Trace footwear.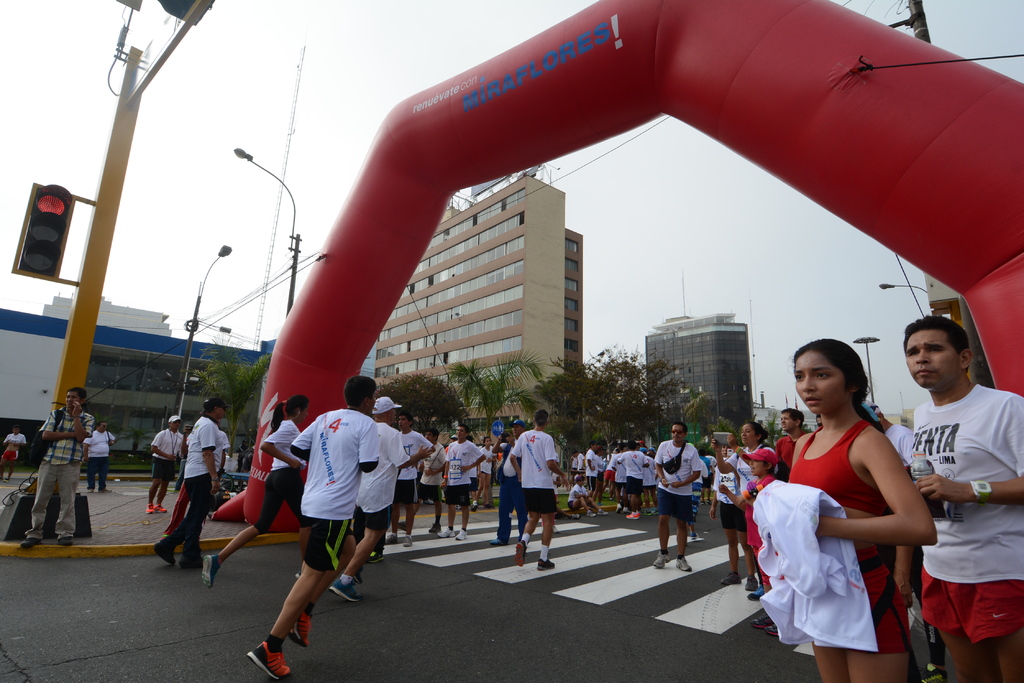
Traced to 143/501/169/515.
